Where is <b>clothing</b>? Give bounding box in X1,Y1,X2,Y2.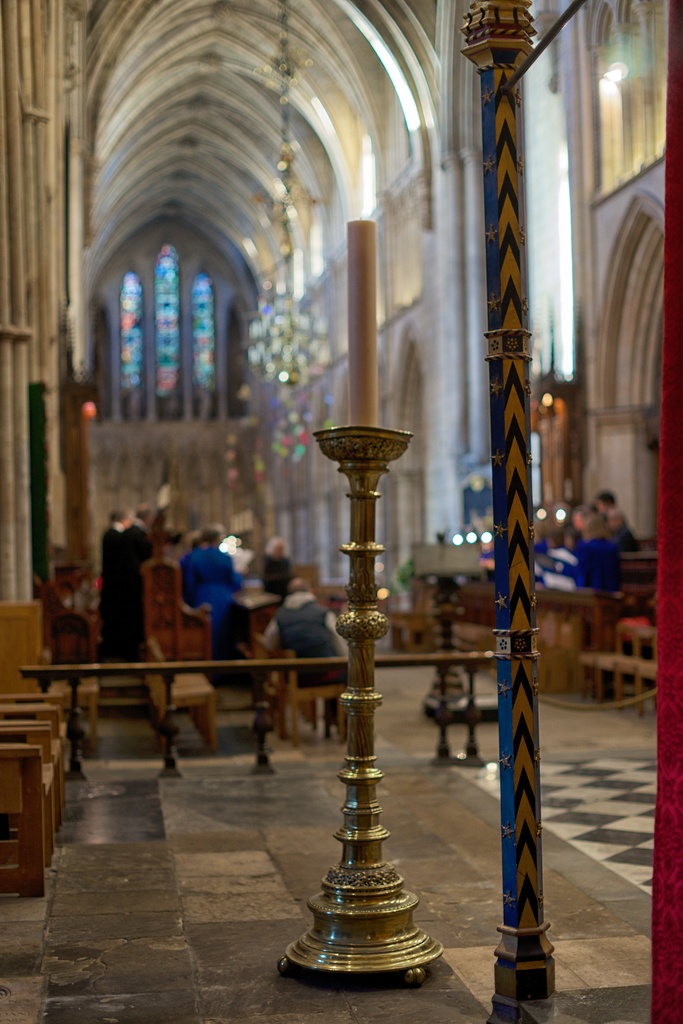
266,595,342,668.
